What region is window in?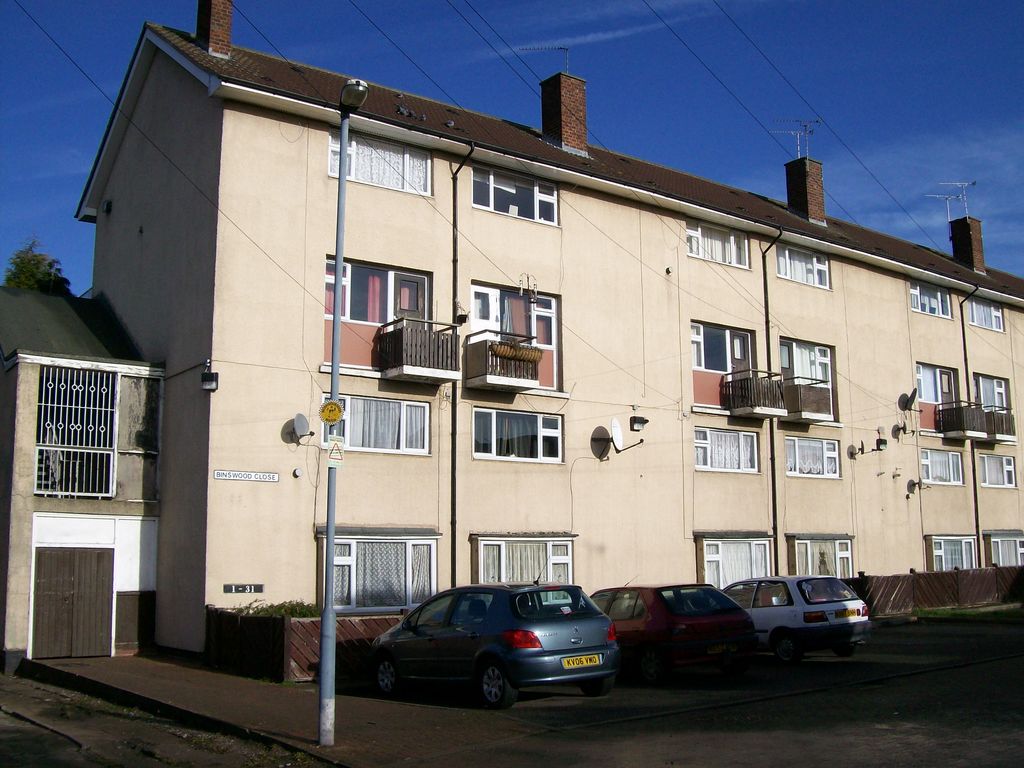
box(320, 393, 433, 451).
